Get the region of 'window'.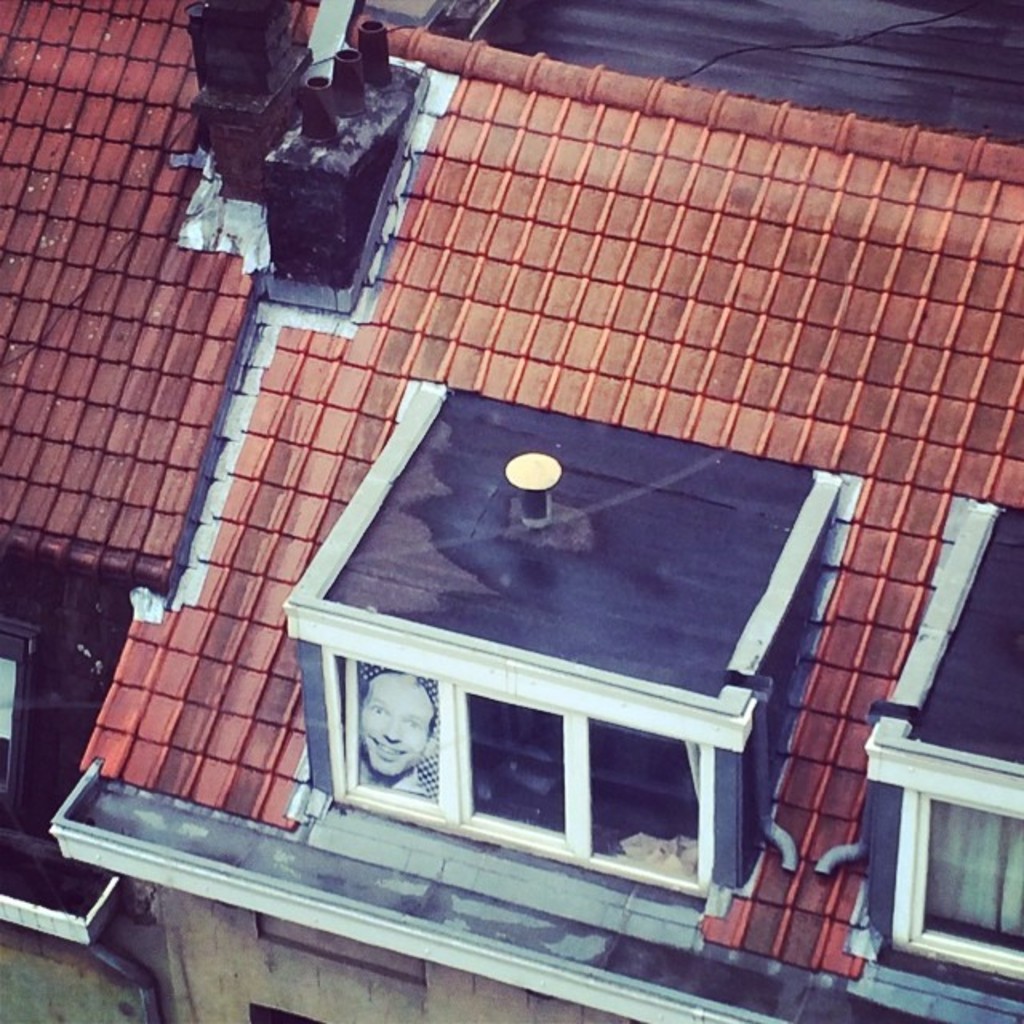
(874, 731, 1021, 979).
